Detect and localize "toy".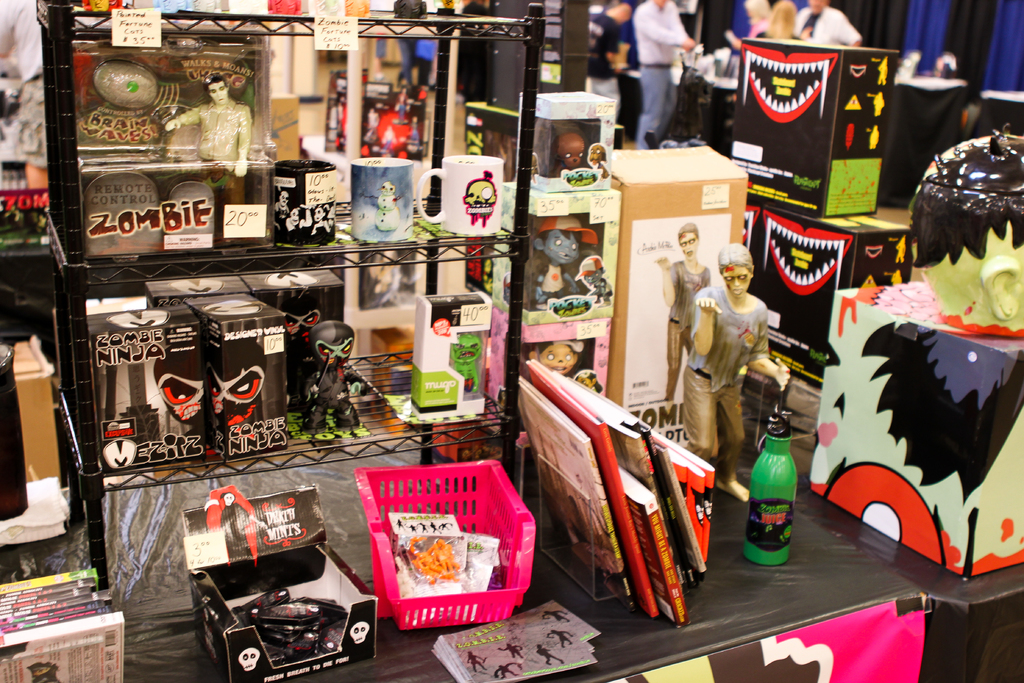
Localized at 908, 126, 1023, 332.
